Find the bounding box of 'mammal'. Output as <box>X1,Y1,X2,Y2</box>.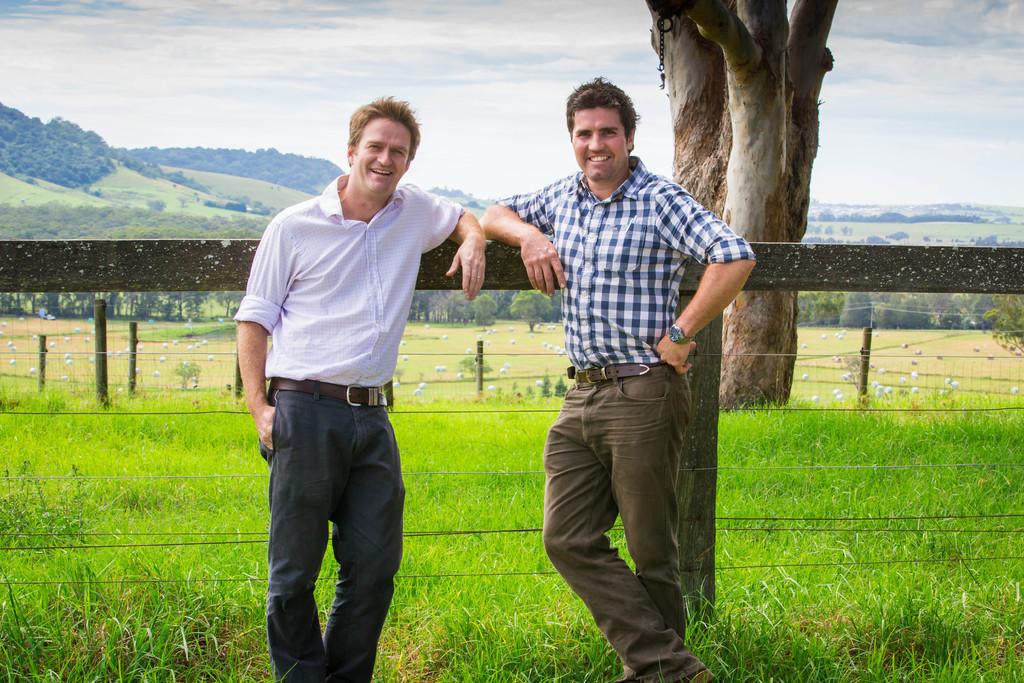
<box>484,77,761,682</box>.
